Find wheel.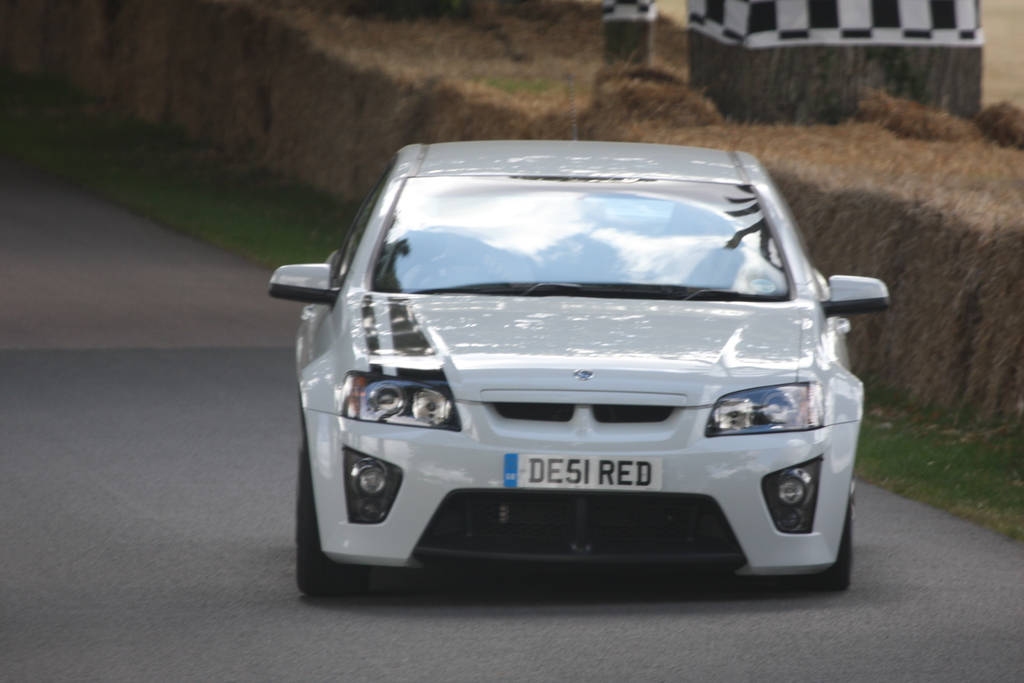
Rect(288, 439, 337, 595).
